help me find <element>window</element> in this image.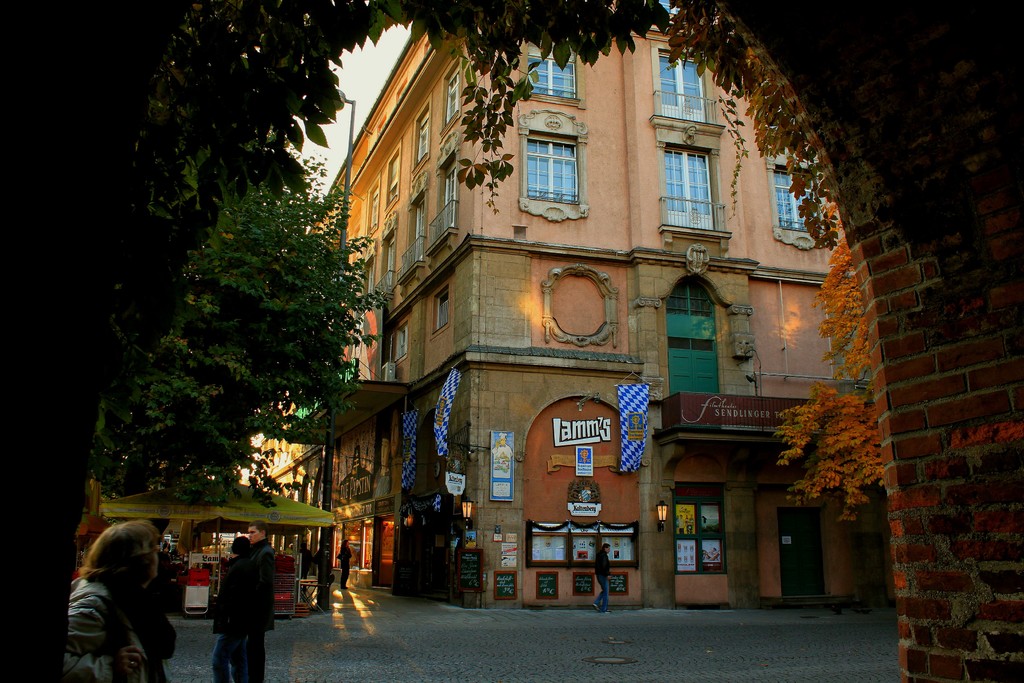
Found it: (370,187,378,227).
